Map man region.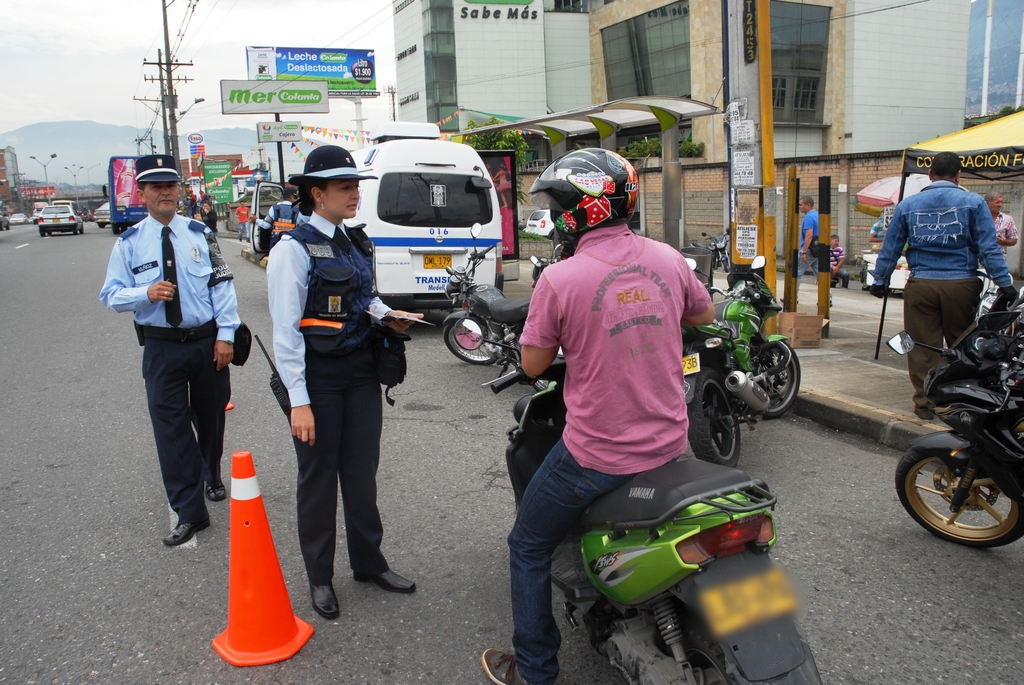
Mapped to (985,187,1016,264).
